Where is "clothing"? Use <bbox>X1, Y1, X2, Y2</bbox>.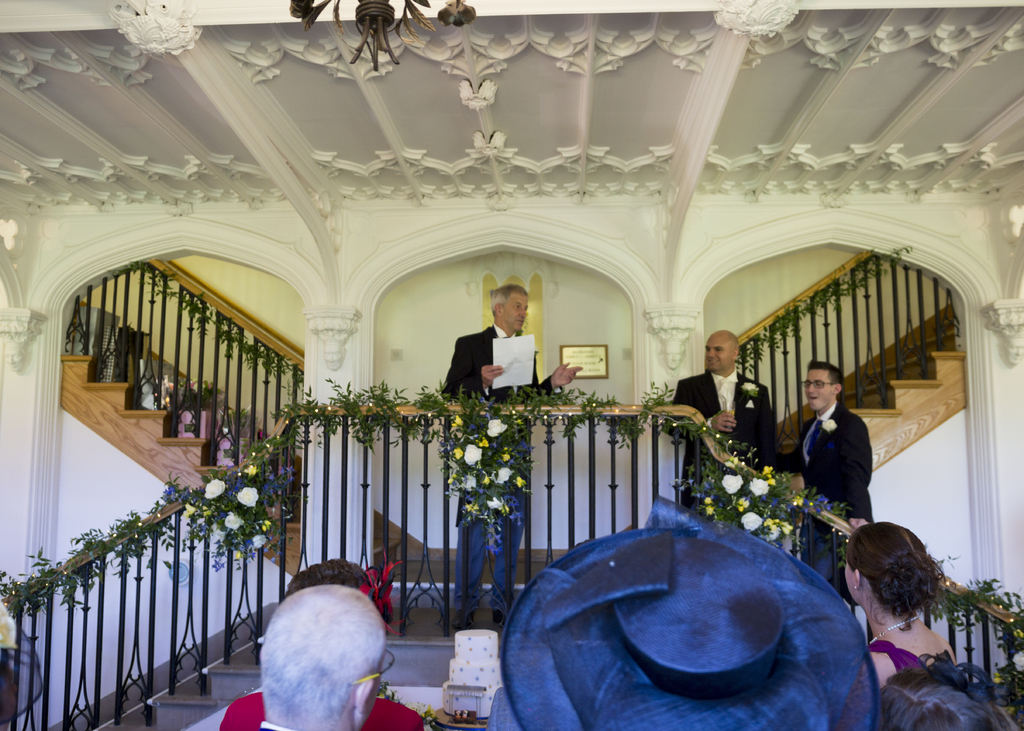
<bbox>666, 367, 781, 542</bbox>.
